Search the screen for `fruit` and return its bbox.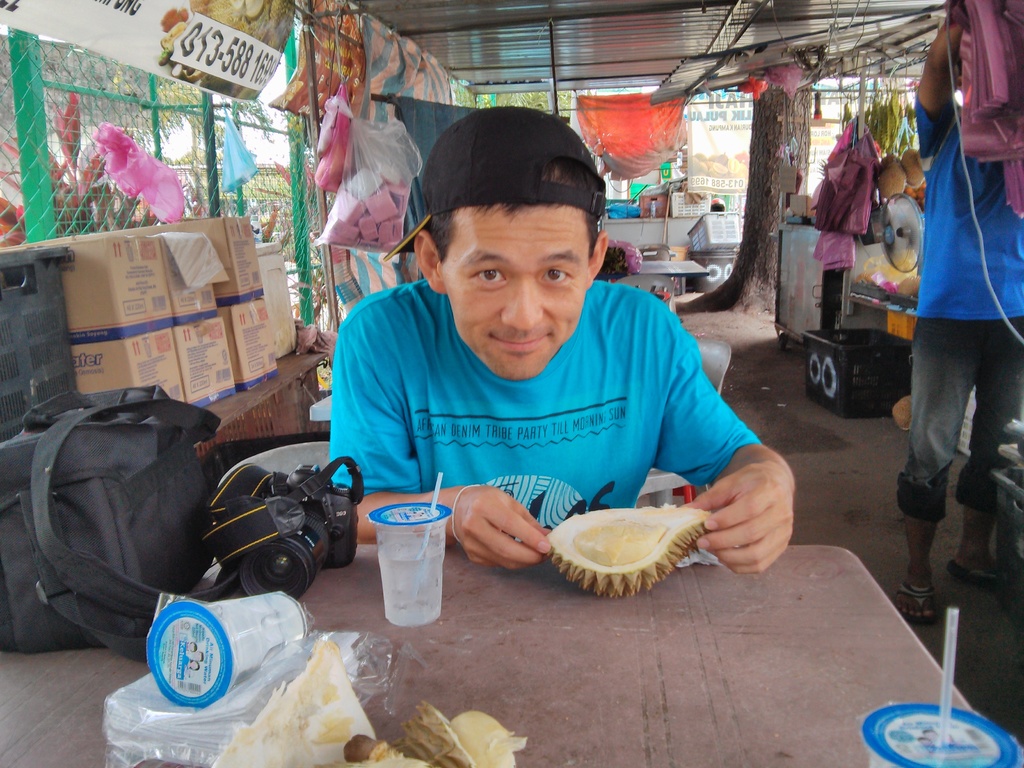
Found: detection(525, 505, 718, 600).
